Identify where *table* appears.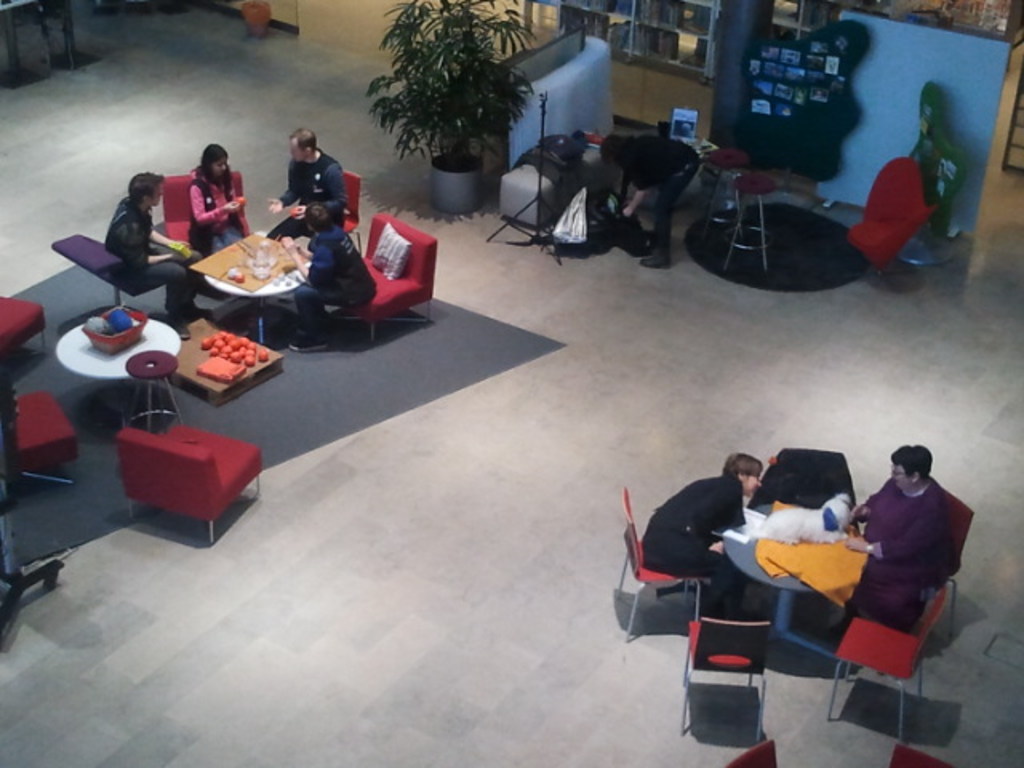
Appears at rect(202, 229, 309, 346).
